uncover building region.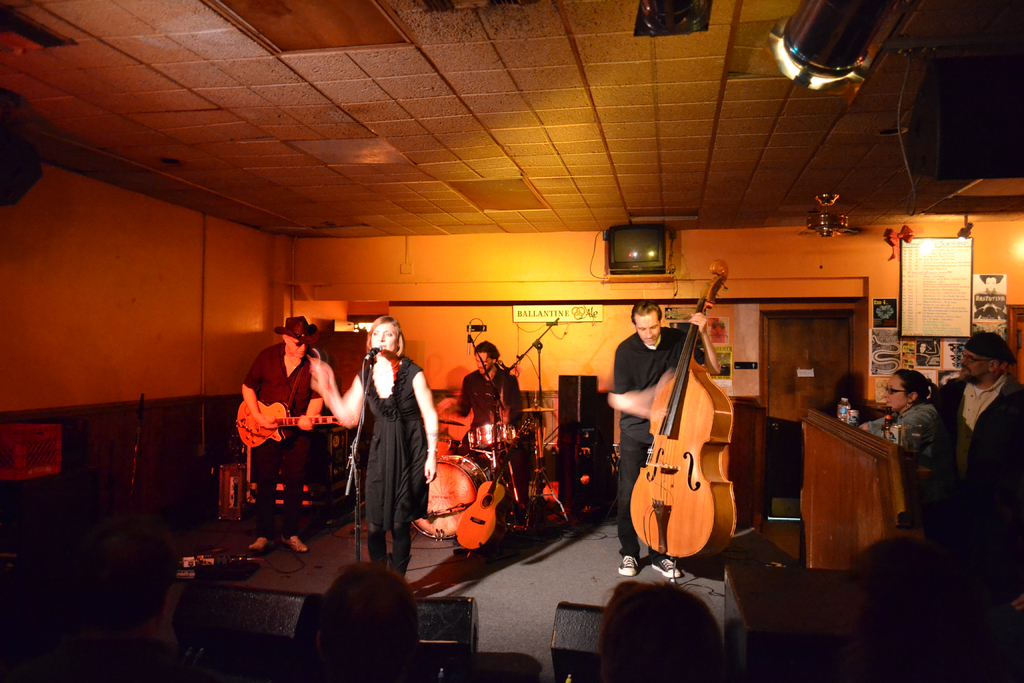
Uncovered: <region>0, 1, 1023, 682</region>.
